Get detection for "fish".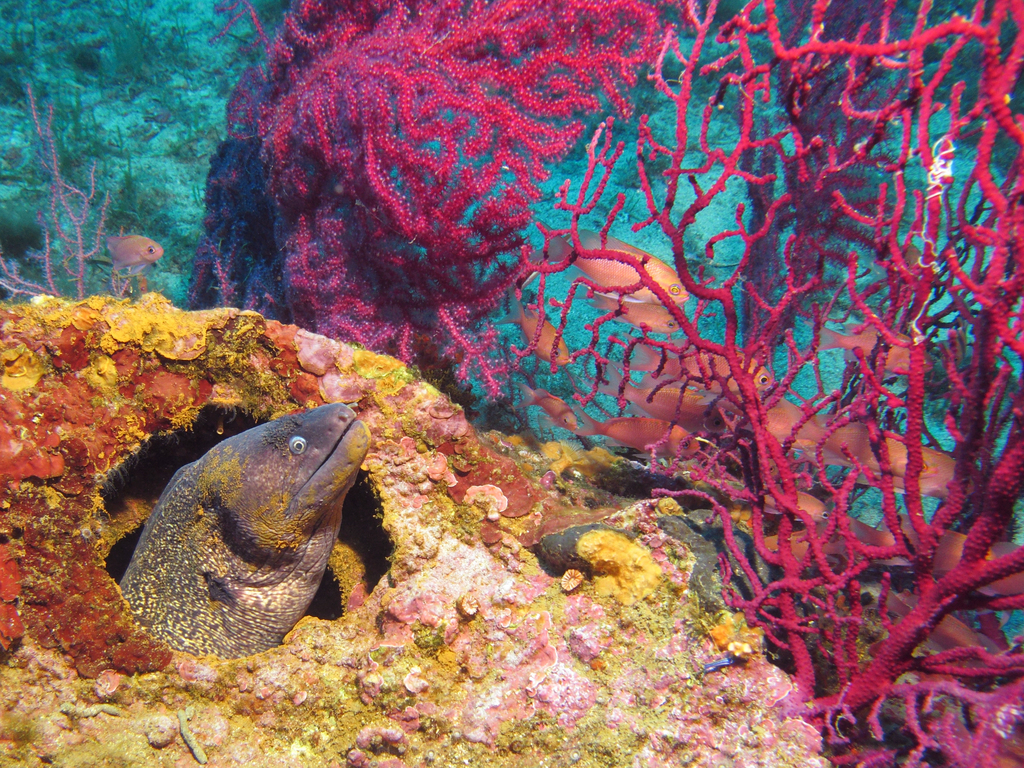
Detection: pyautogui.locateOnScreen(117, 403, 376, 664).
